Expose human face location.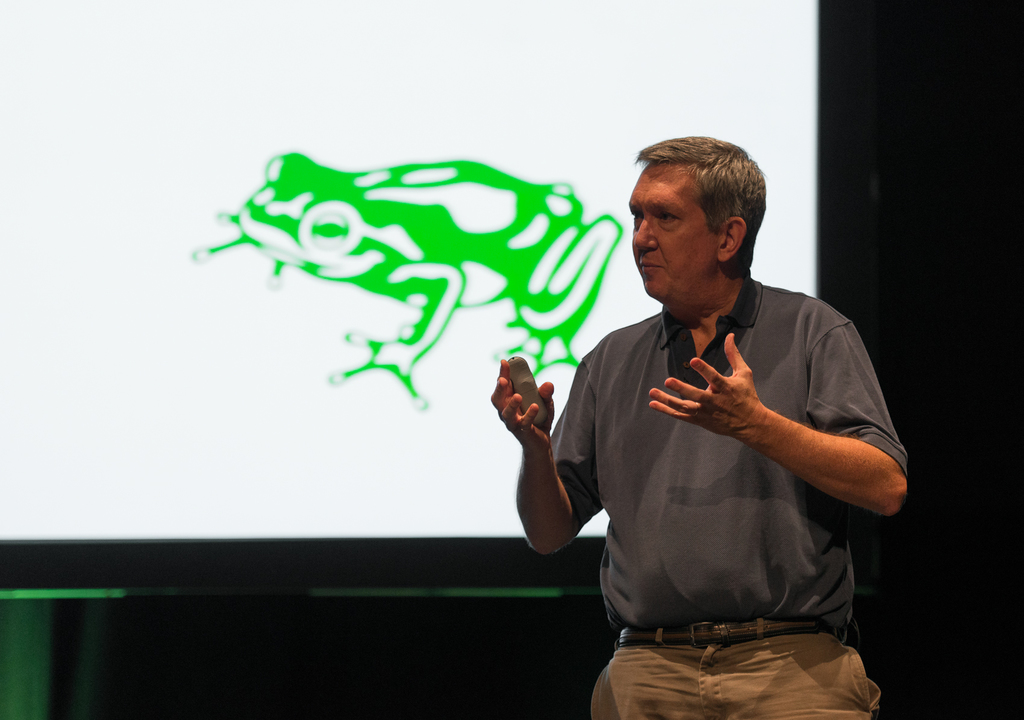
Exposed at (x1=628, y1=160, x2=715, y2=299).
